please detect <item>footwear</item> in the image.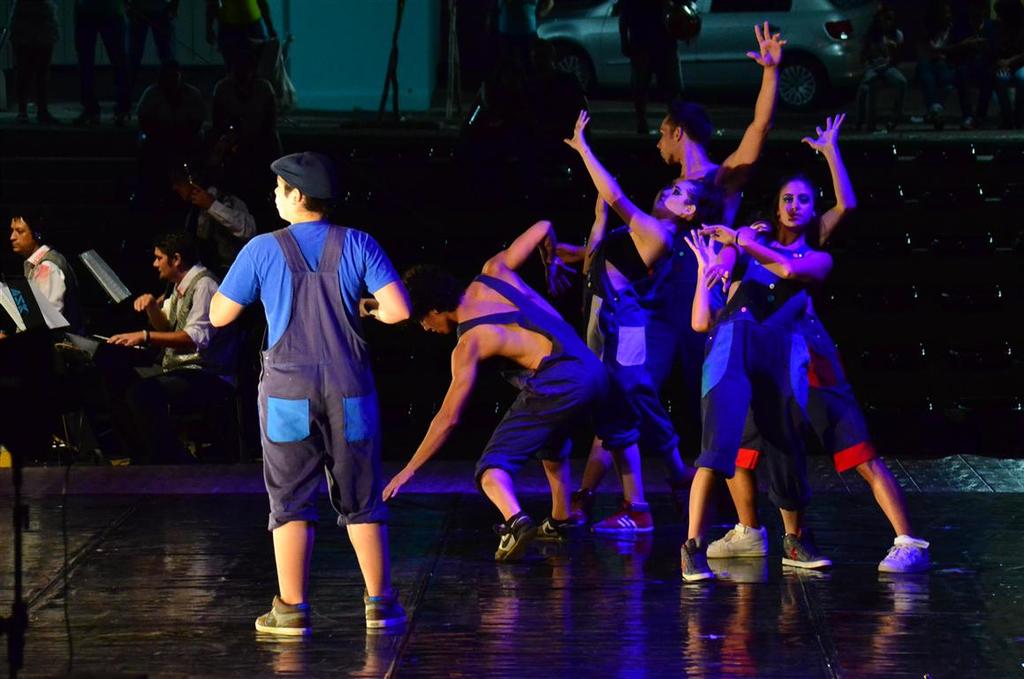
bbox=[876, 535, 936, 574].
